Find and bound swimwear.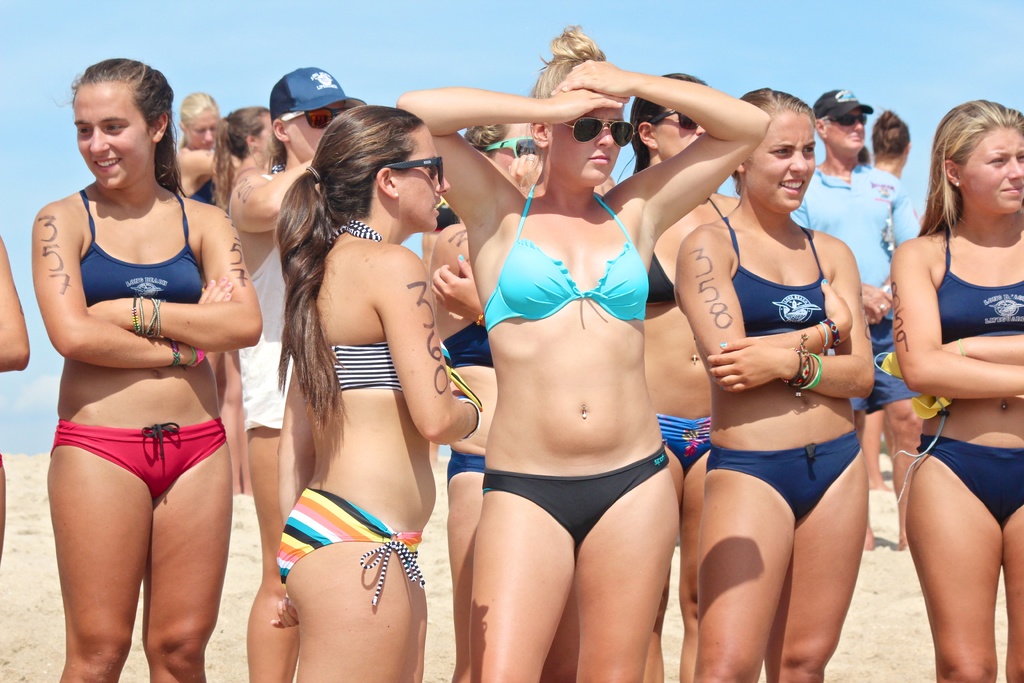
Bound: pyautogui.locateOnScreen(941, 227, 1021, 345).
